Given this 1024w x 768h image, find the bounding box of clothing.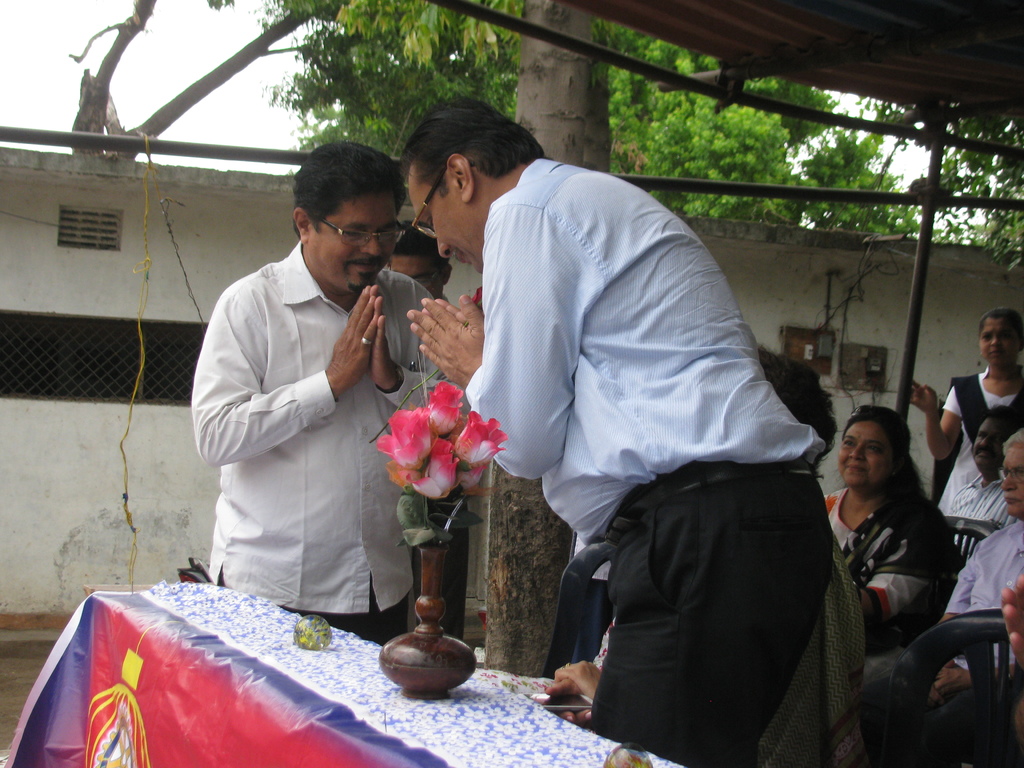
pyautogui.locateOnScreen(589, 540, 872, 767).
